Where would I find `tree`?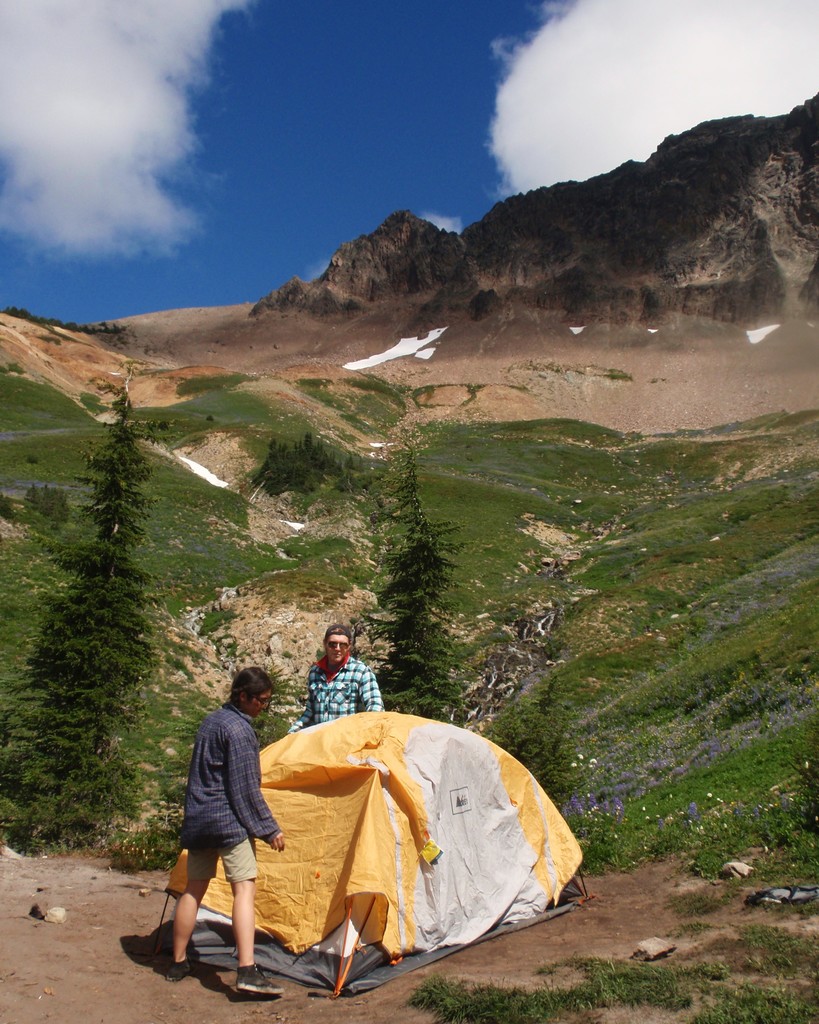
At BBox(376, 422, 465, 727).
